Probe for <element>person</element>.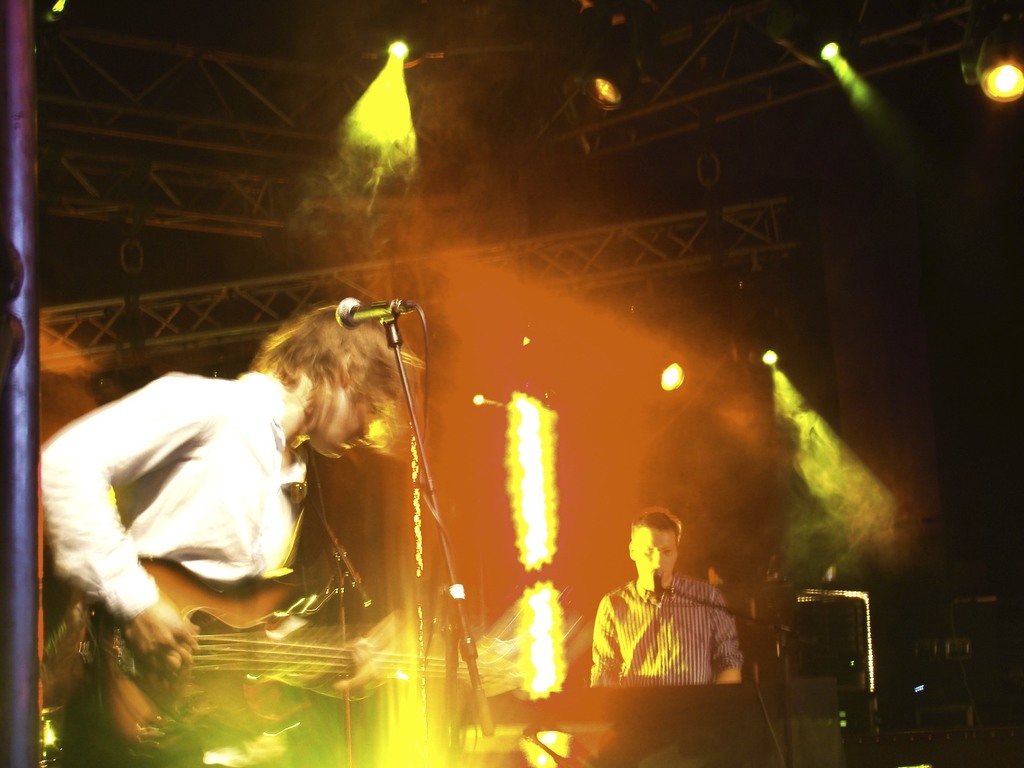
Probe result: 86, 273, 464, 738.
